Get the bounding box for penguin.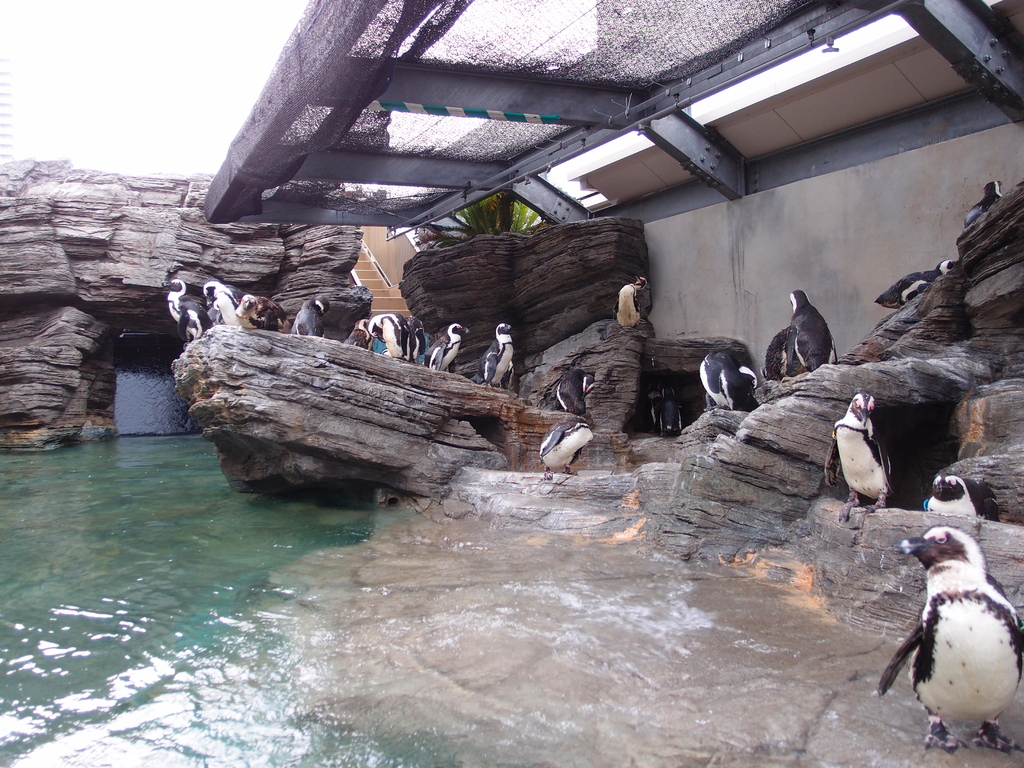
(423,321,467,368).
